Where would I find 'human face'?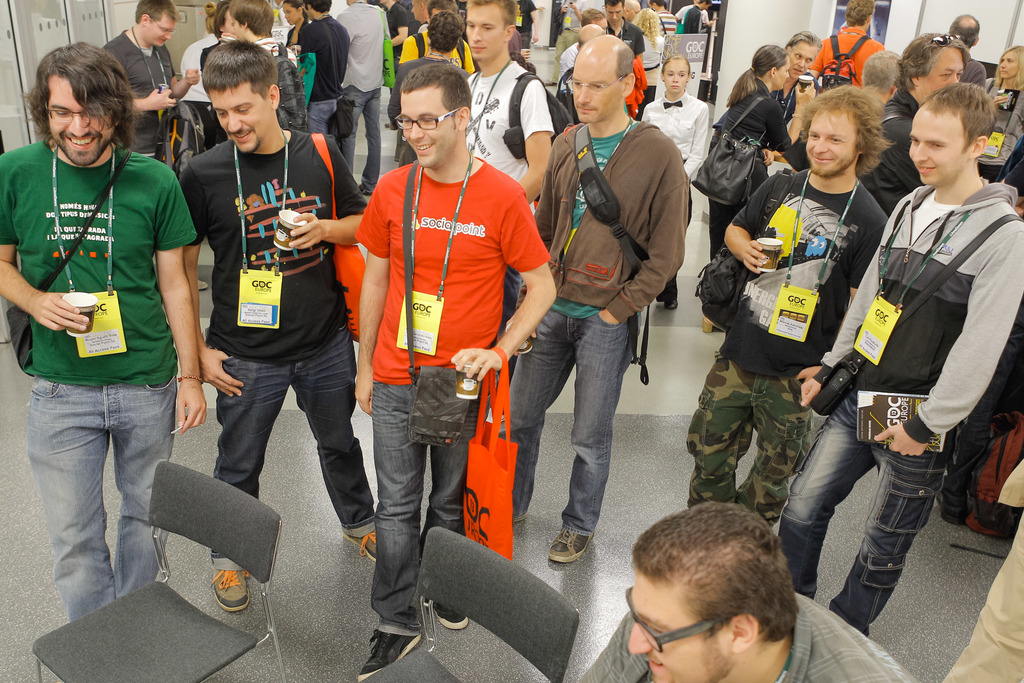
At [230,15,244,42].
